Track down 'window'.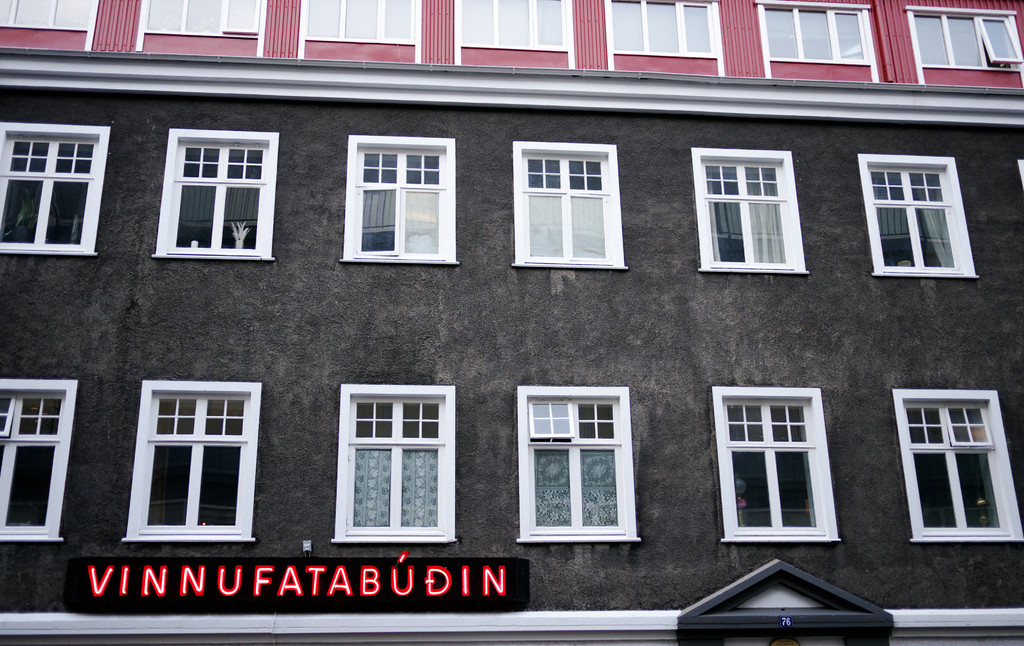
Tracked to crop(334, 130, 464, 271).
